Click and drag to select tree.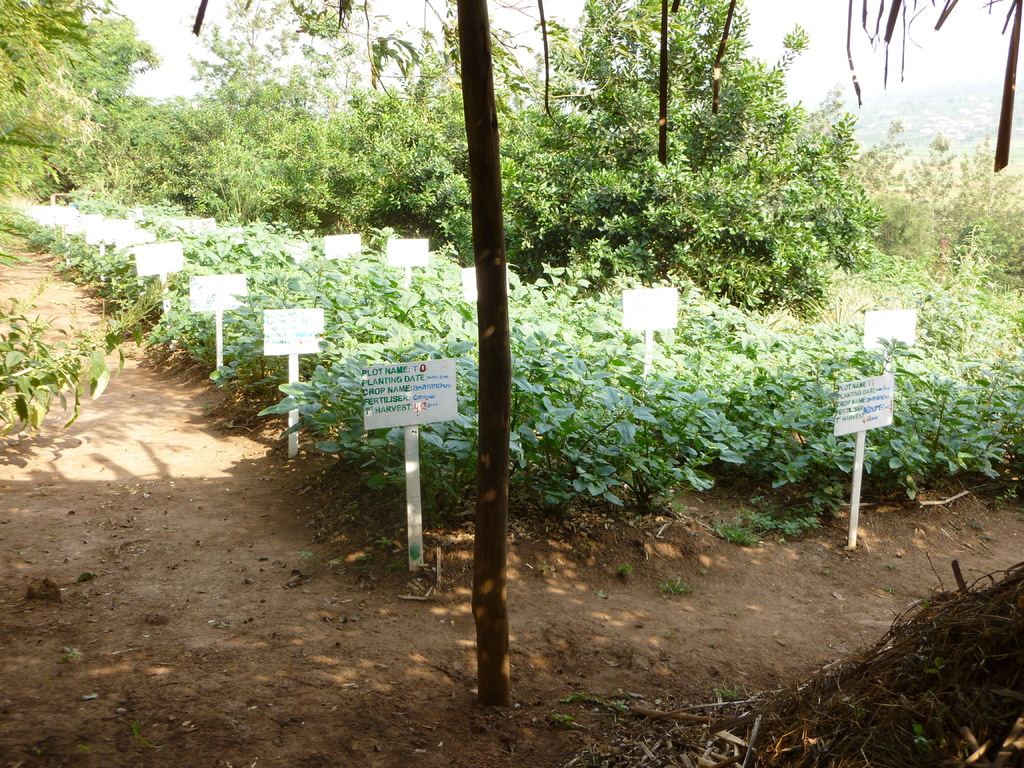
Selection: x1=535 y1=0 x2=859 y2=277.
